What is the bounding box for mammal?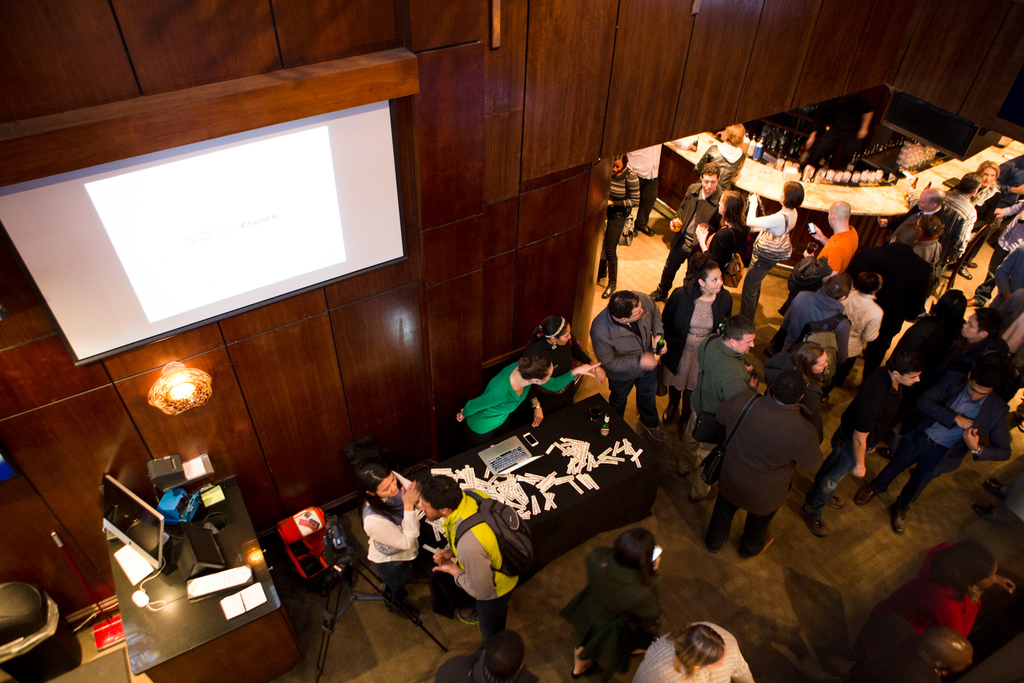
bbox(853, 365, 1008, 533).
